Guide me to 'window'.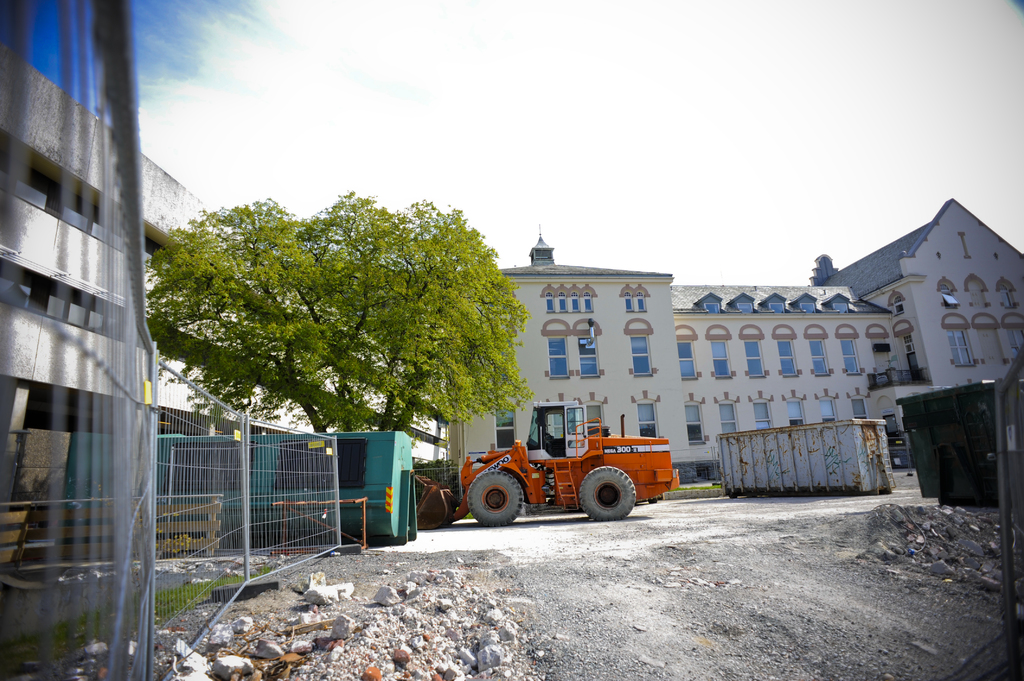
Guidance: 950 328 976 367.
